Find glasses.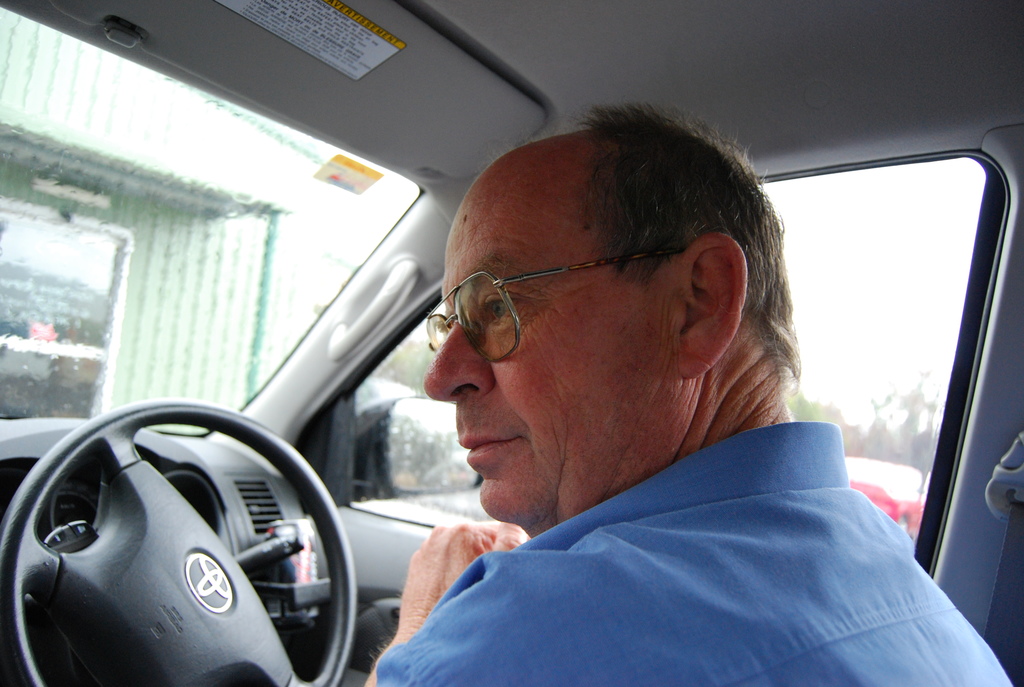
box(426, 248, 669, 356).
